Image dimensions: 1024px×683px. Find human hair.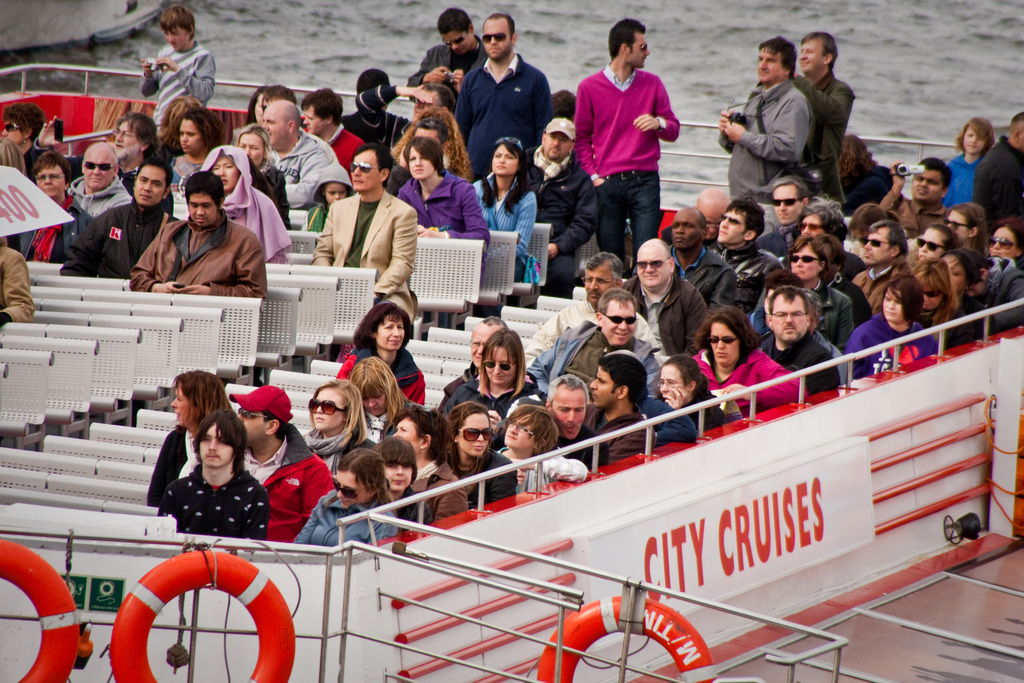
box=[209, 149, 244, 183].
